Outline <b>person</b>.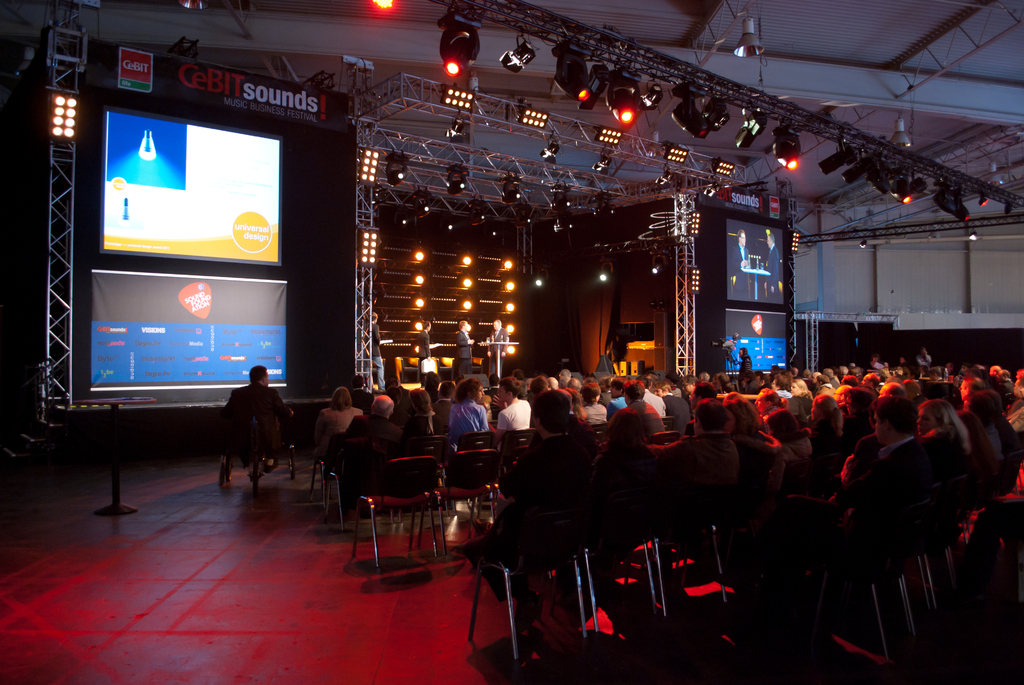
Outline: 415:317:435:386.
